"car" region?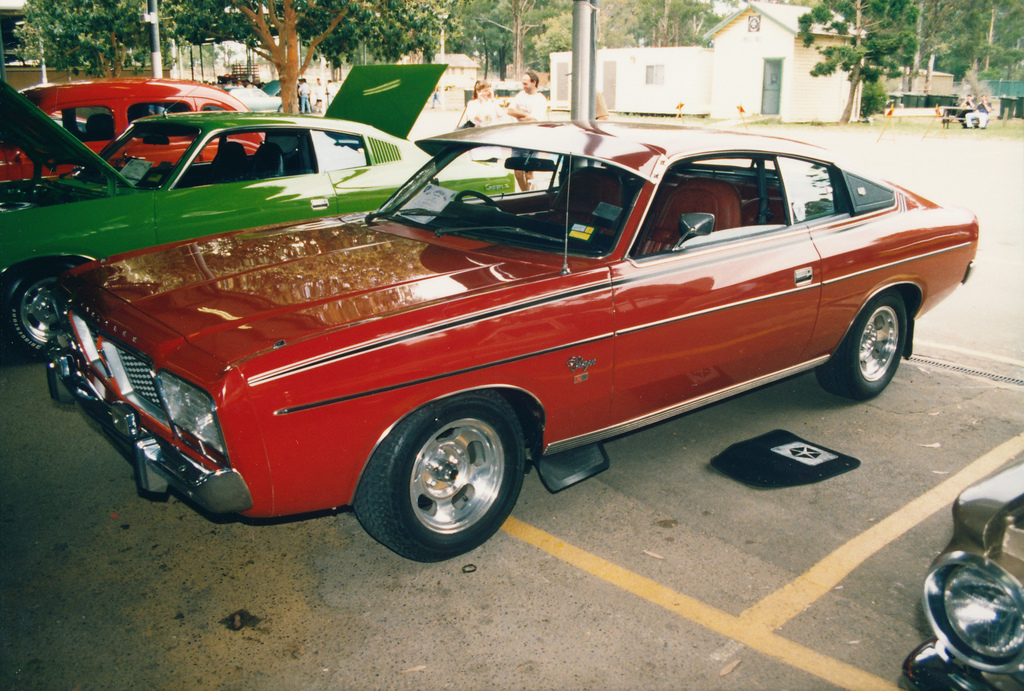
[0, 61, 515, 362]
